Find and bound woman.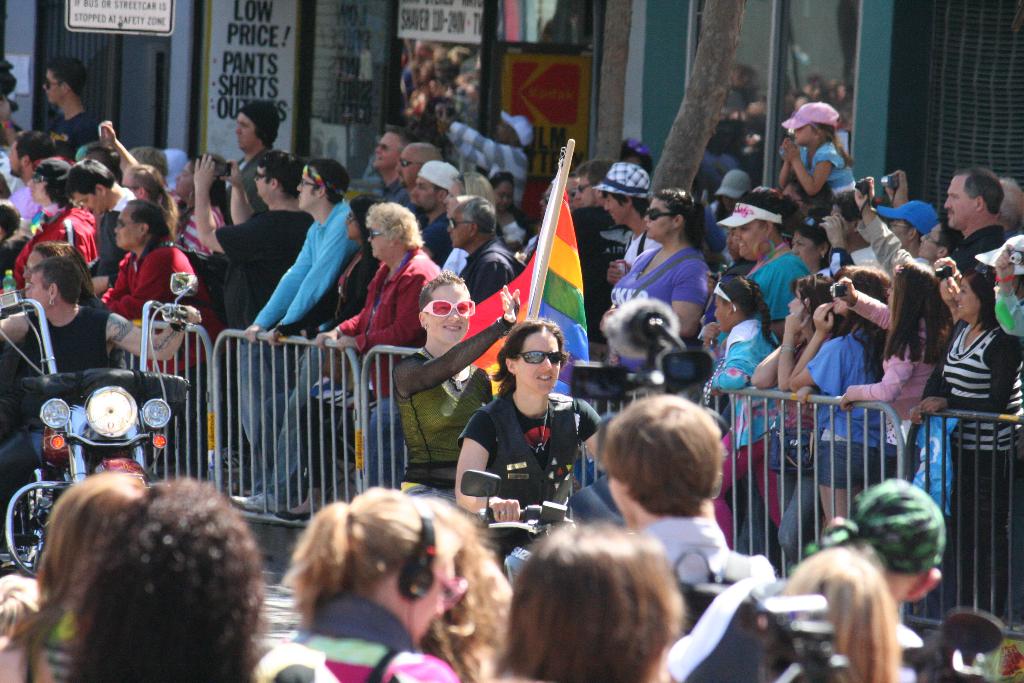
Bound: [392,268,526,505].
